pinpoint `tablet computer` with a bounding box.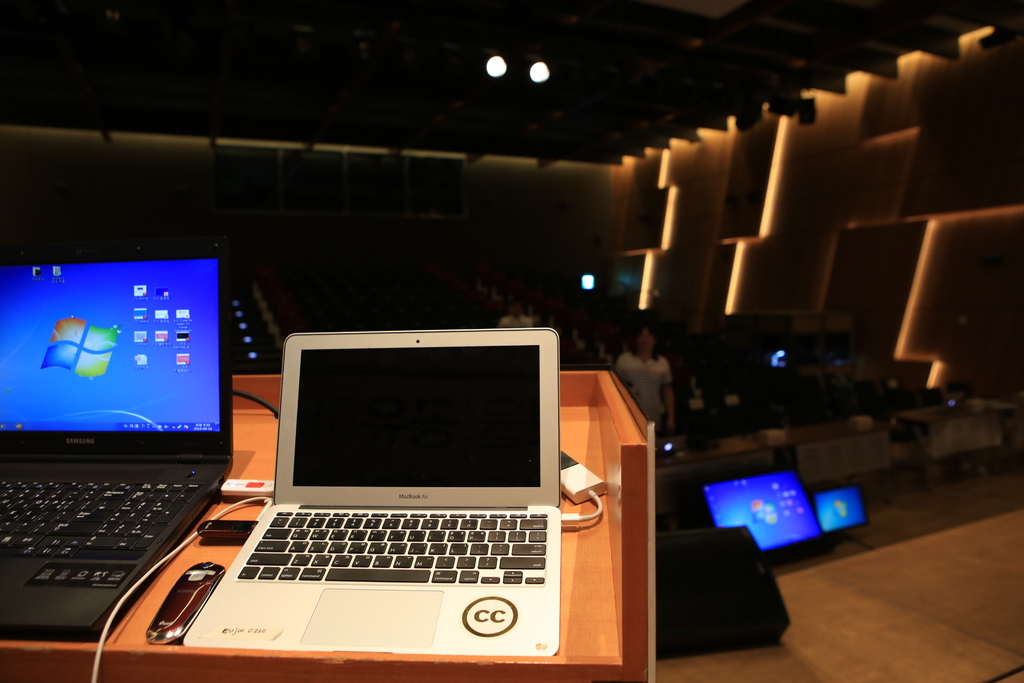
detection(700, 468, 824, 552).
